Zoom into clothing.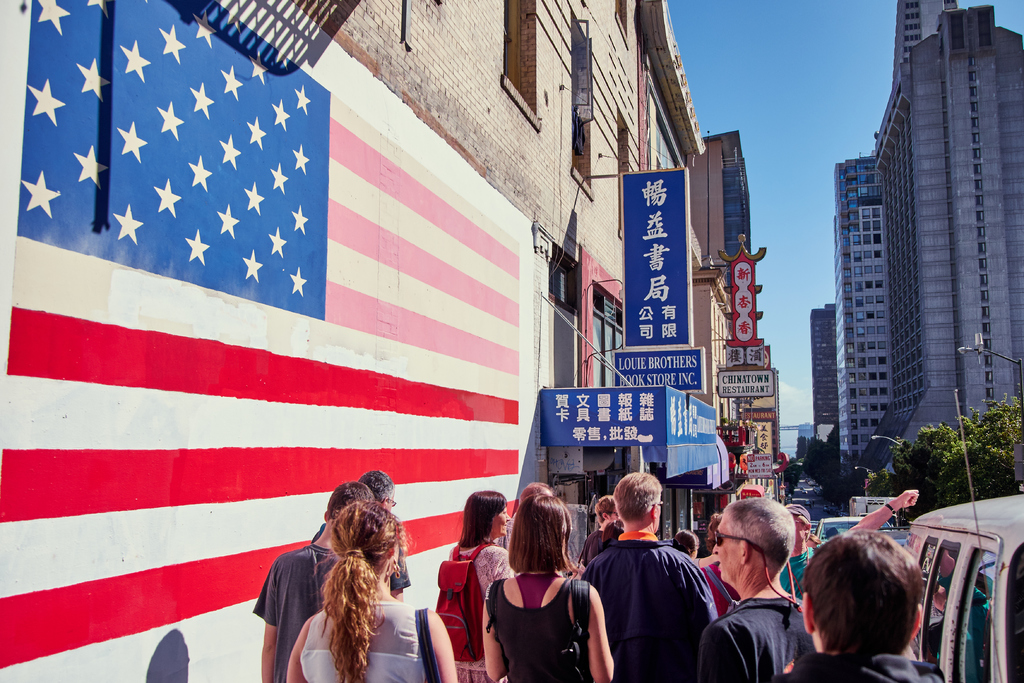
Zoom target: pyautogui.locateOnScreen(295, 604, 435, 682).
